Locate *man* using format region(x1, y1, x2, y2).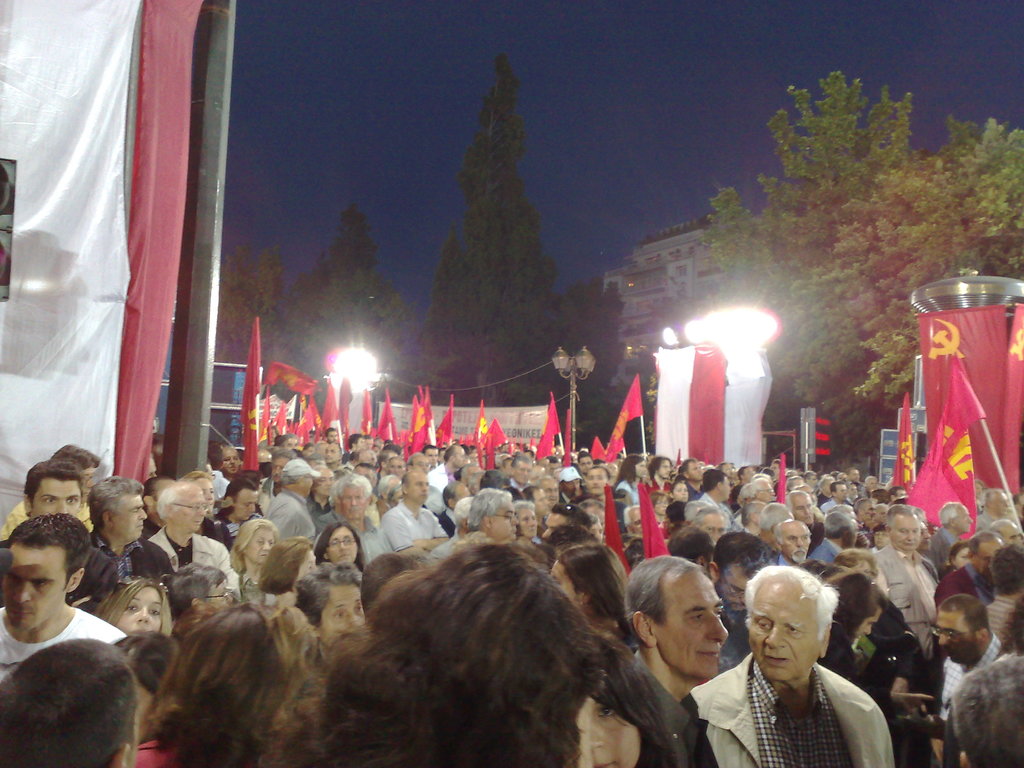
region(303, 465, 332, 520).
